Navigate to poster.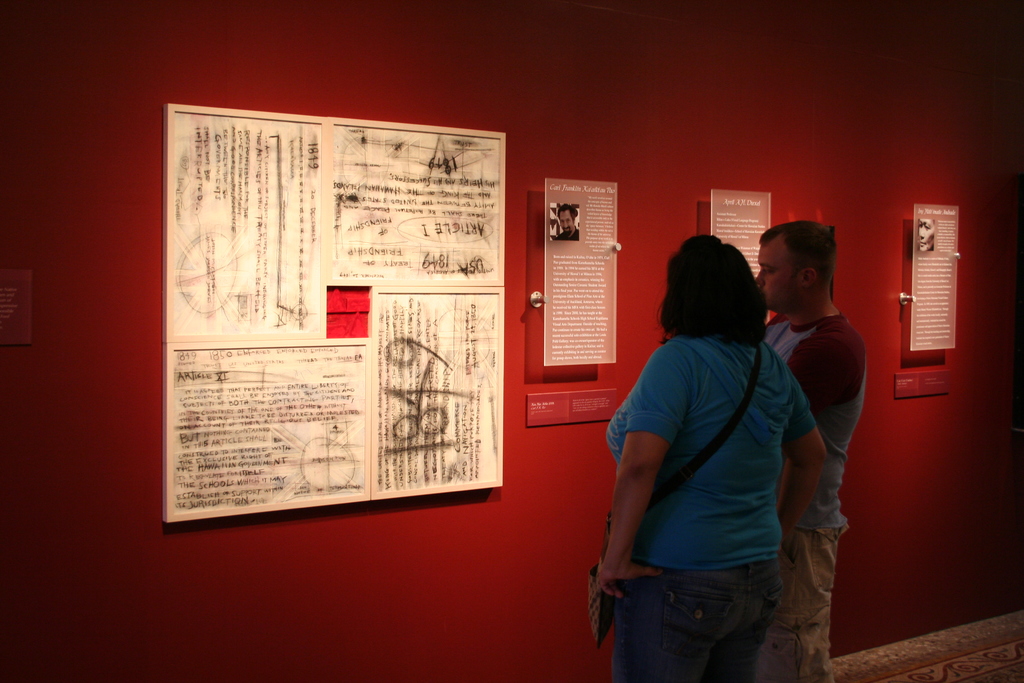
Navigation target: x1=914, y1=205, x2=956, y2=350.
